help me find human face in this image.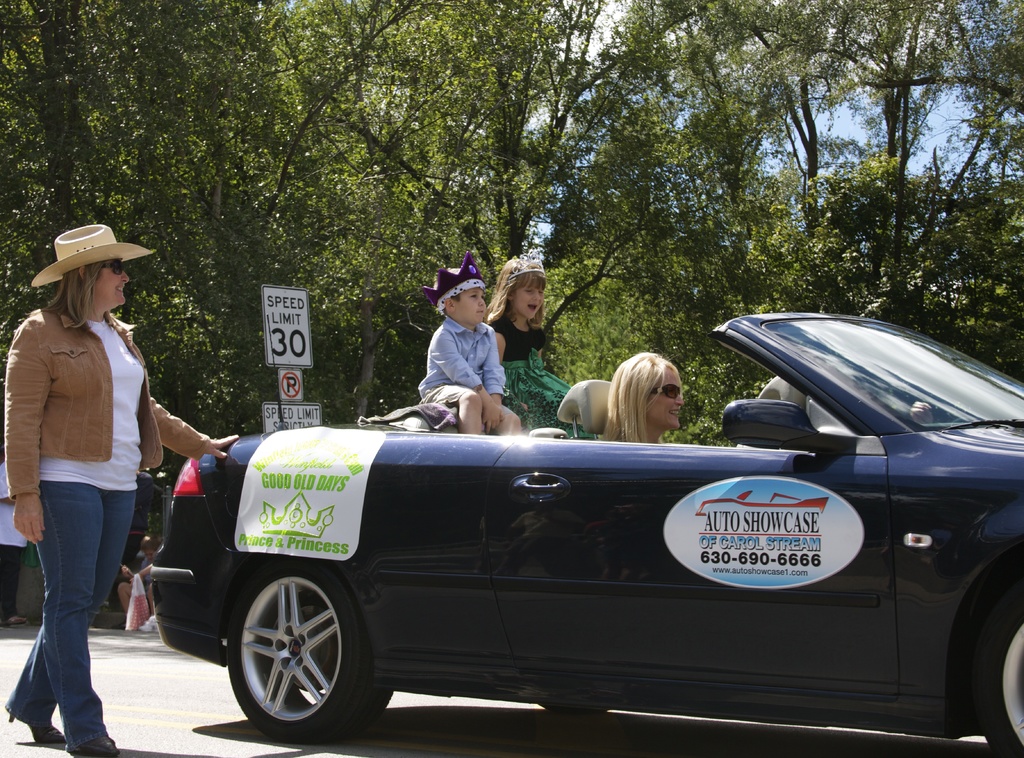
Found it: pyautogui.locateOnScreen(457, 289, 488, 323).
